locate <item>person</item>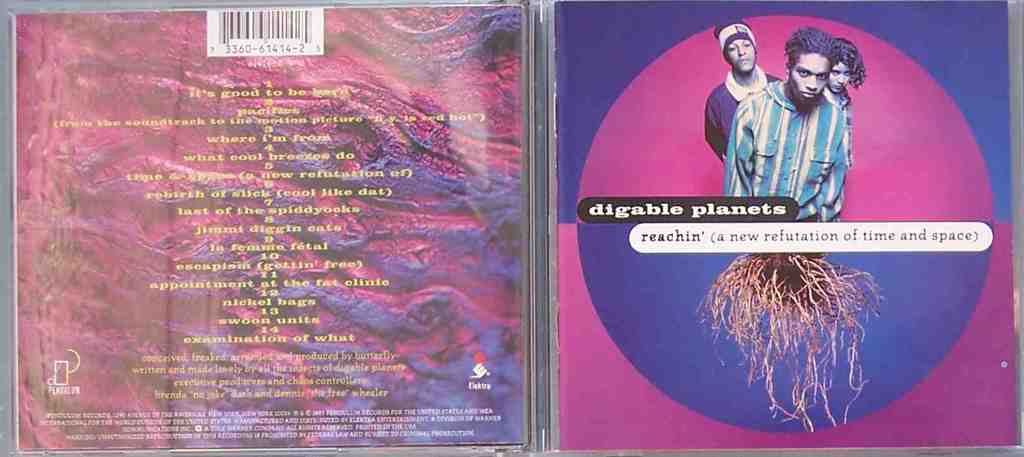
rect(824, 37, 869, 170)
